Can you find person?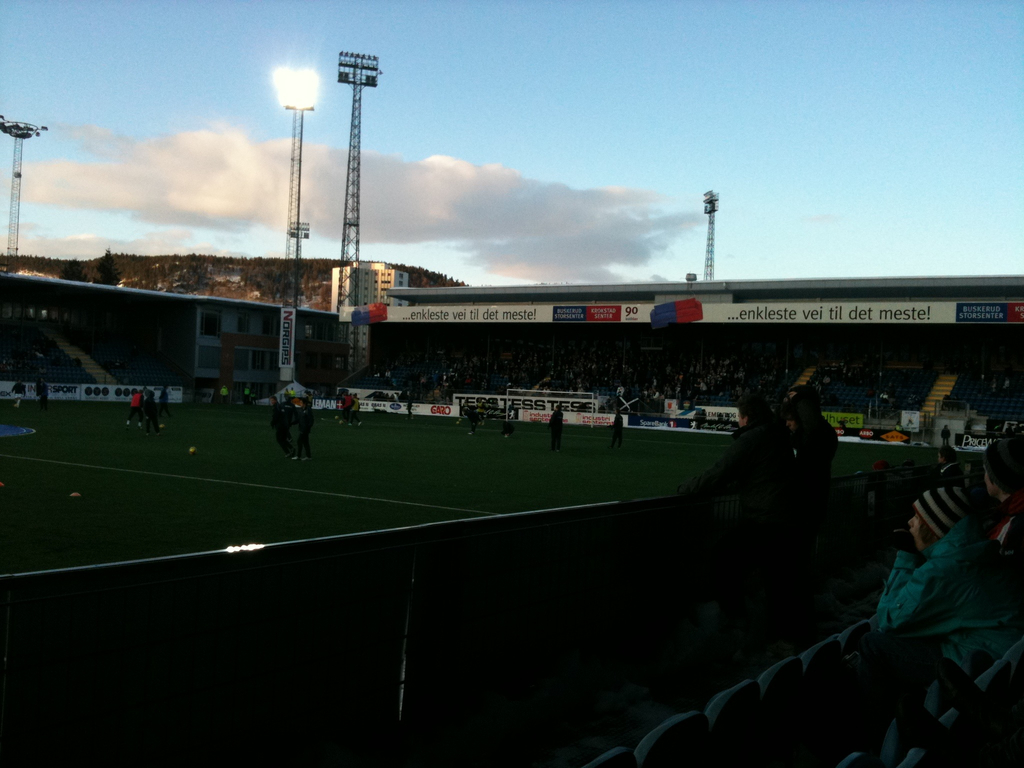
Yes, bounding box: bbox(934, 442, 970, 483).
